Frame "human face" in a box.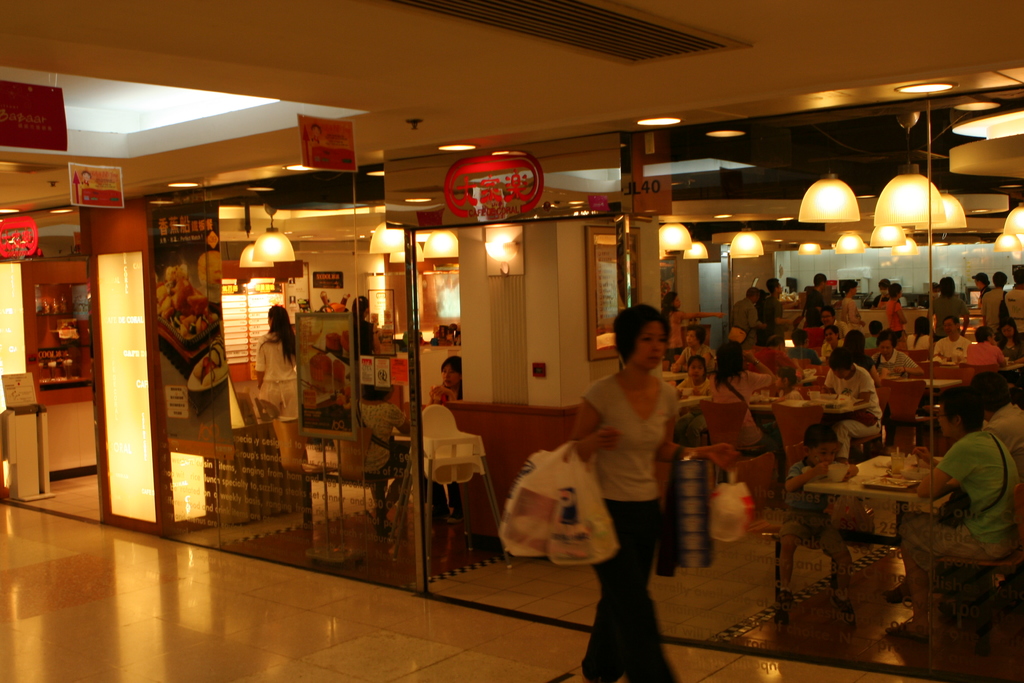
crop(691, 359, 707, 381).
